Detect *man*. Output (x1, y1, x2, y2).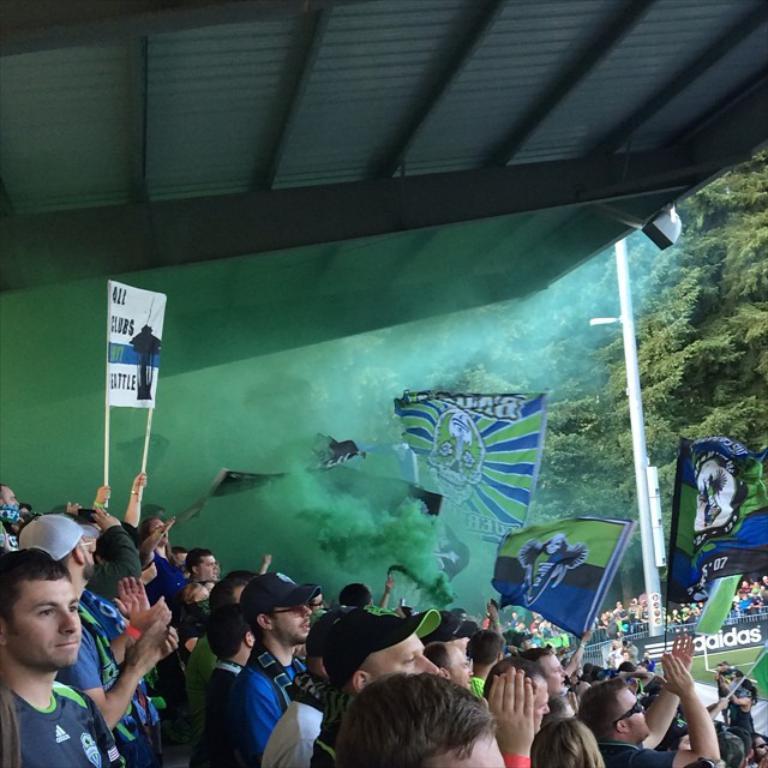
(307, 604, 538, 767).
